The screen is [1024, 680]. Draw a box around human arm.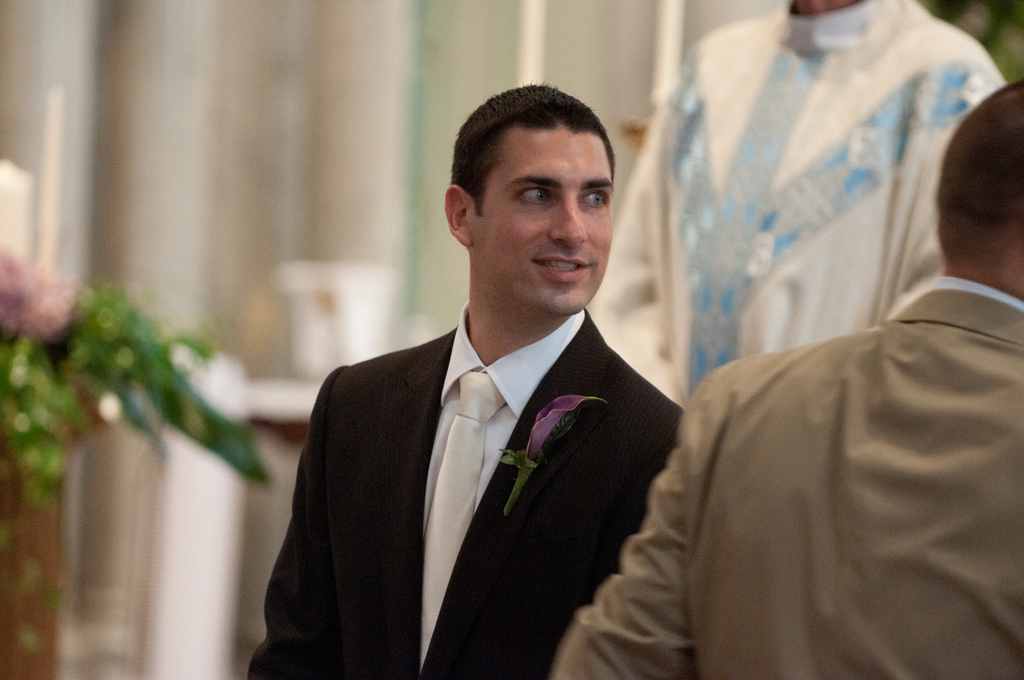
rect(548, 446, 692, 679).
